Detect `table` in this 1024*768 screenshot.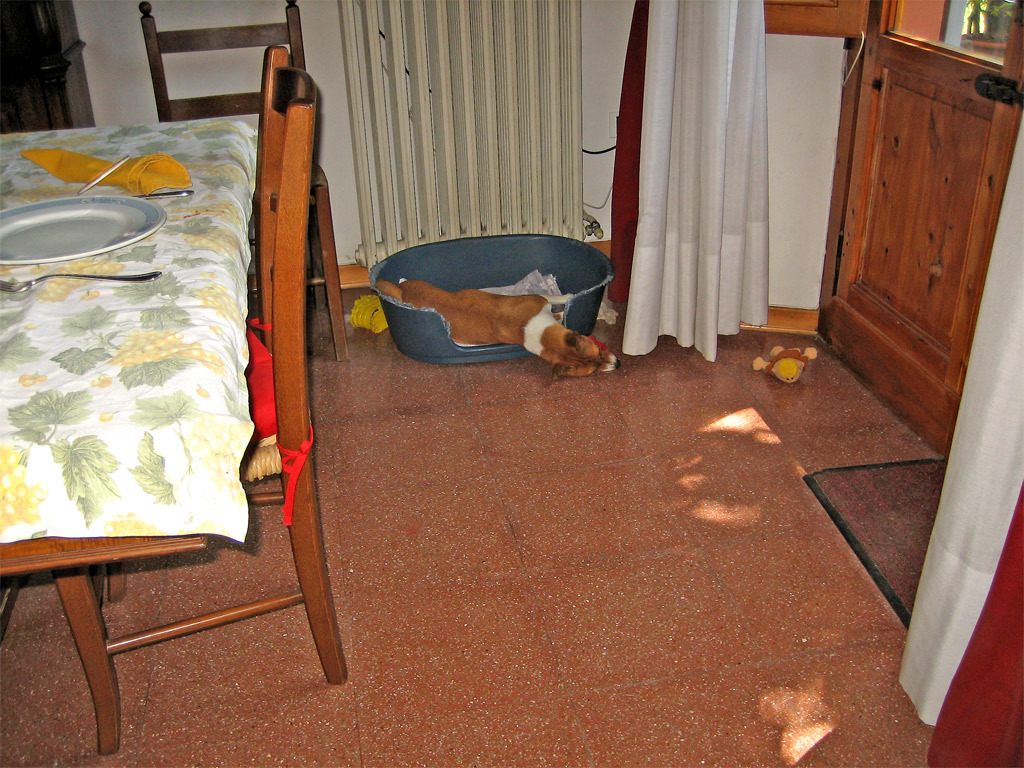
Detection: rect(0, 112, 261, 756).
